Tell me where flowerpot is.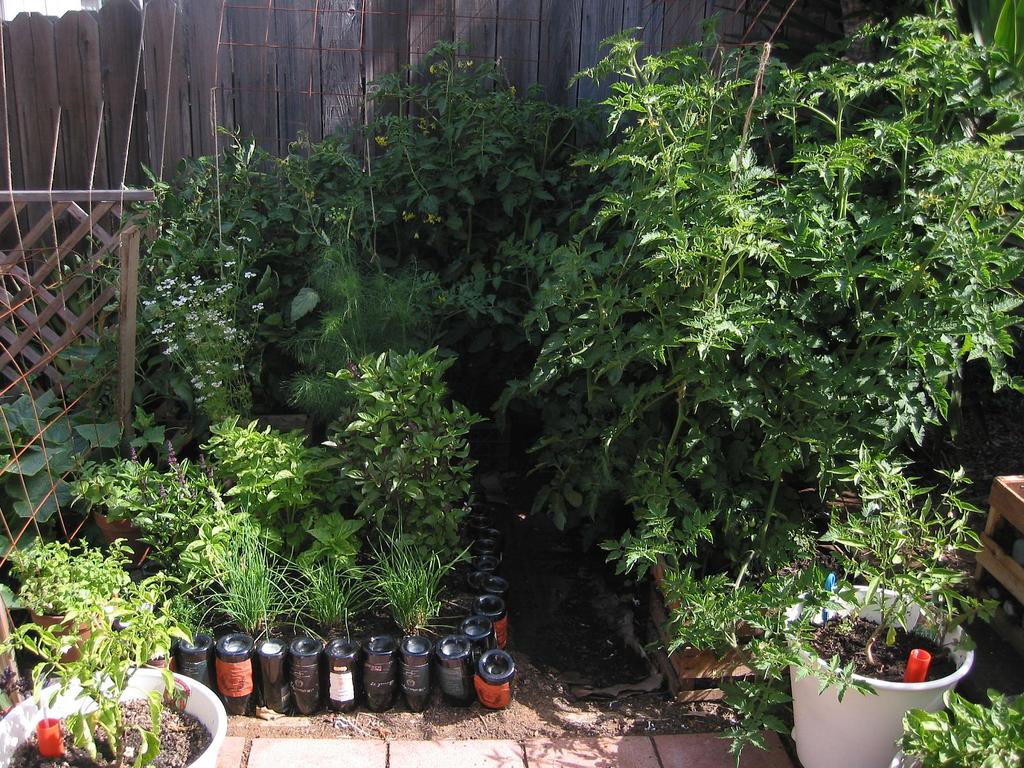
flowerpot is at 647:556:774:701.
